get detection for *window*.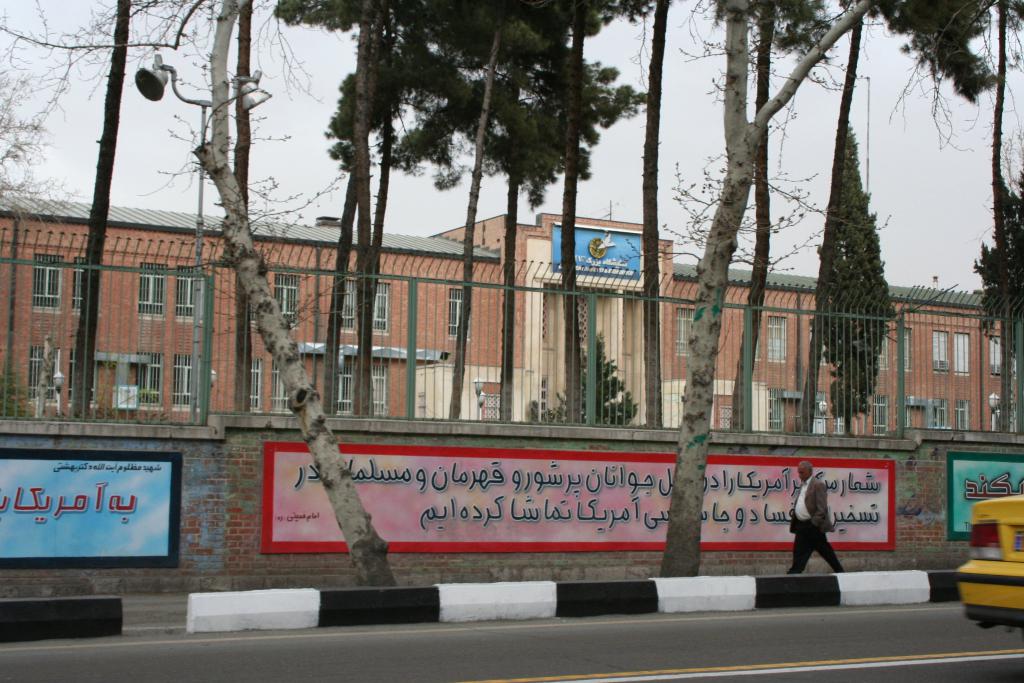
Detection: pyautogui.locateOnScreen(933, 329, 970, 375).
